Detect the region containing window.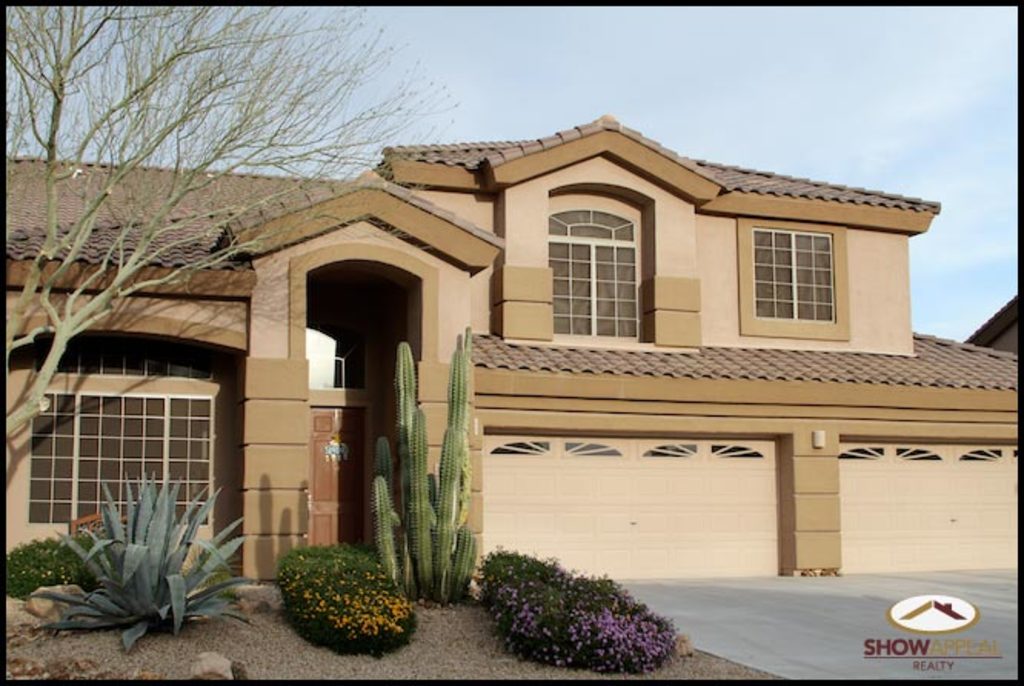
[43, 368, 229, 528].
